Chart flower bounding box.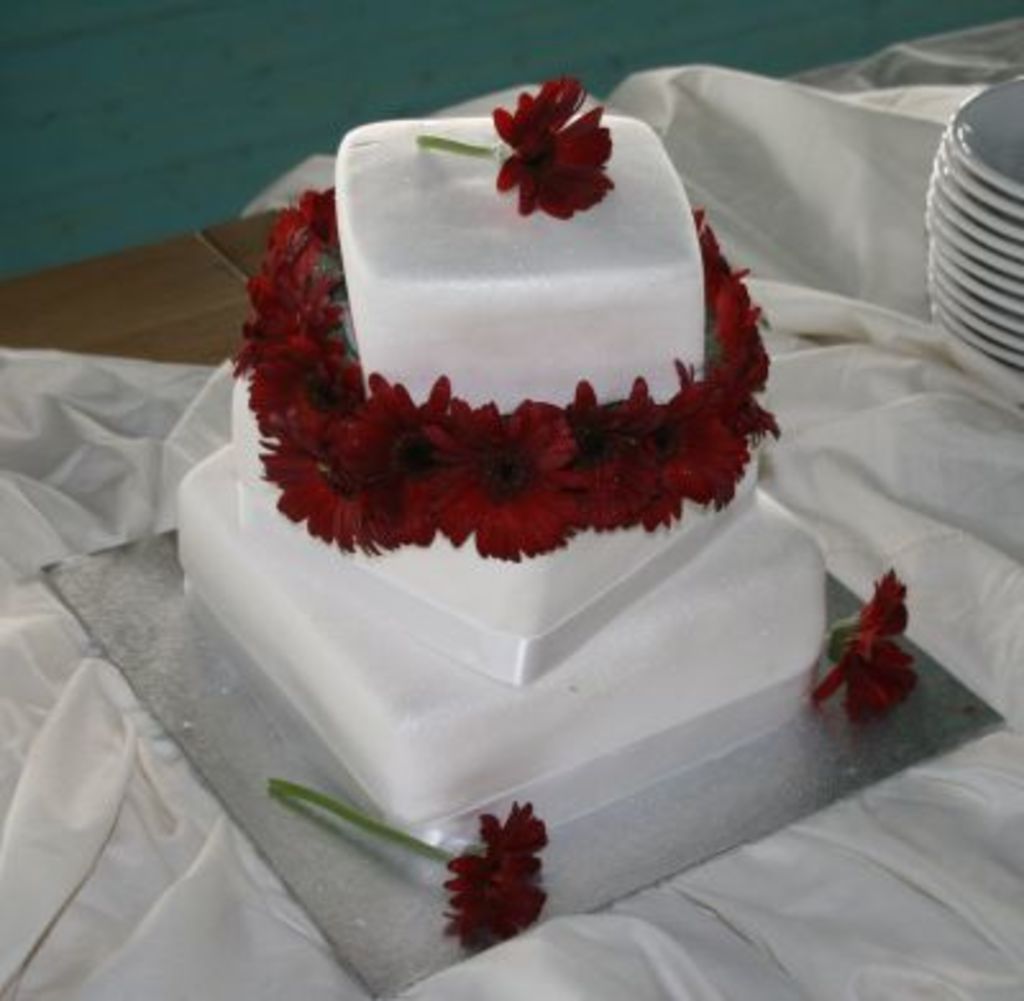
Charted: box(814, 561, 947, 748).
